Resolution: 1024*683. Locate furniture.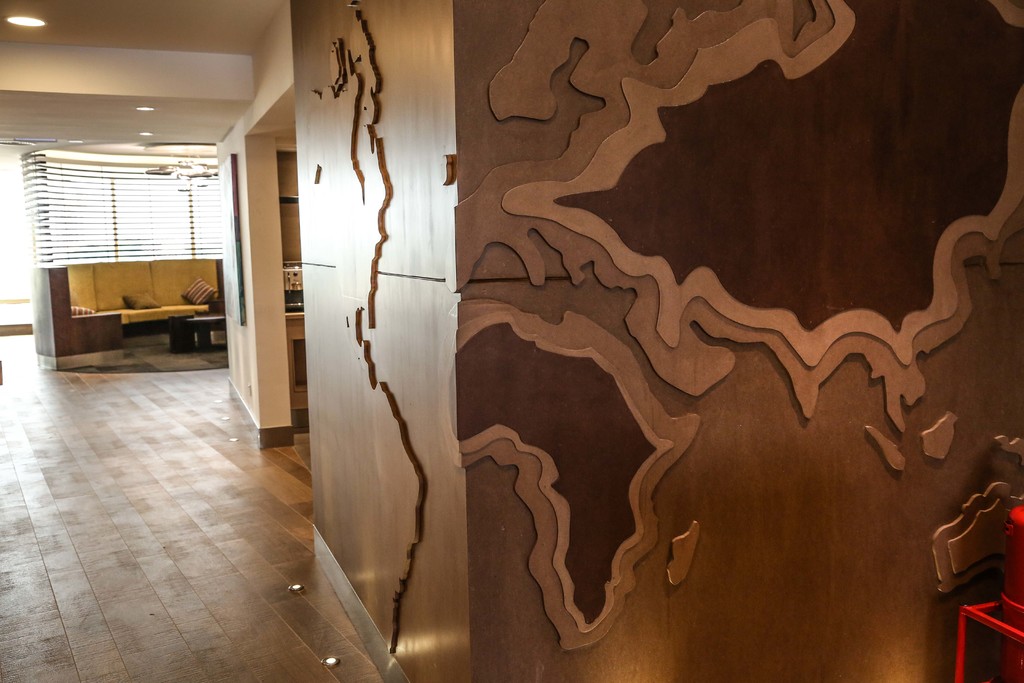
164, 314, 225, 350.
